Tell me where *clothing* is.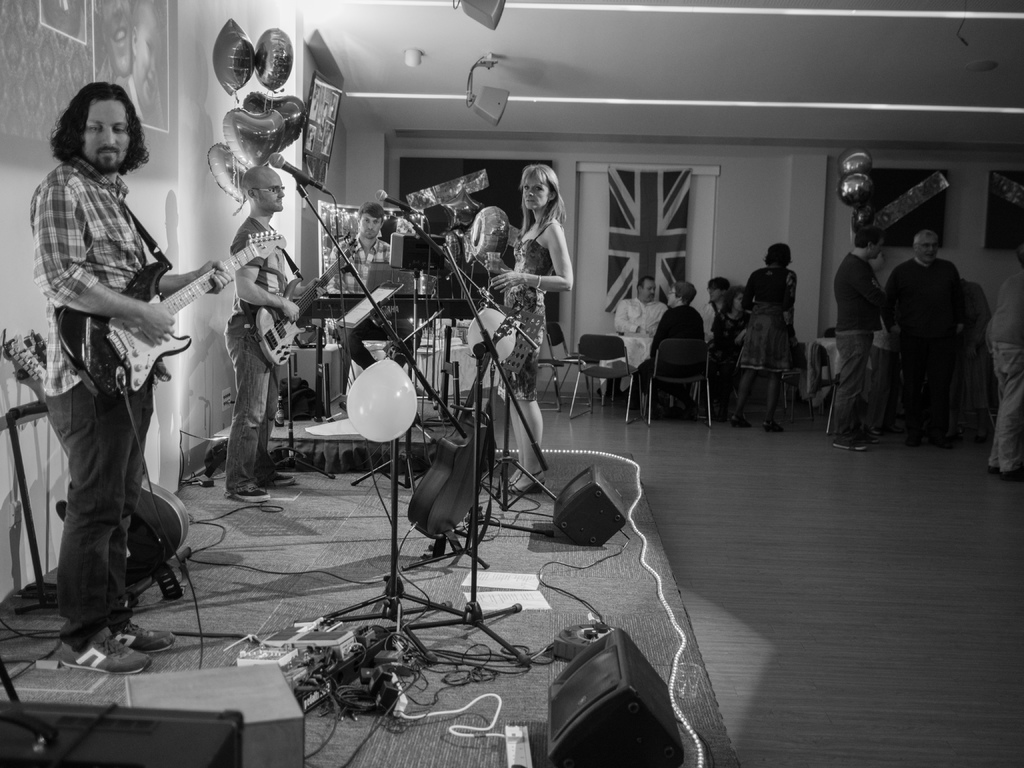
*clothing* is at bbox(964, 276, 984, 412).
